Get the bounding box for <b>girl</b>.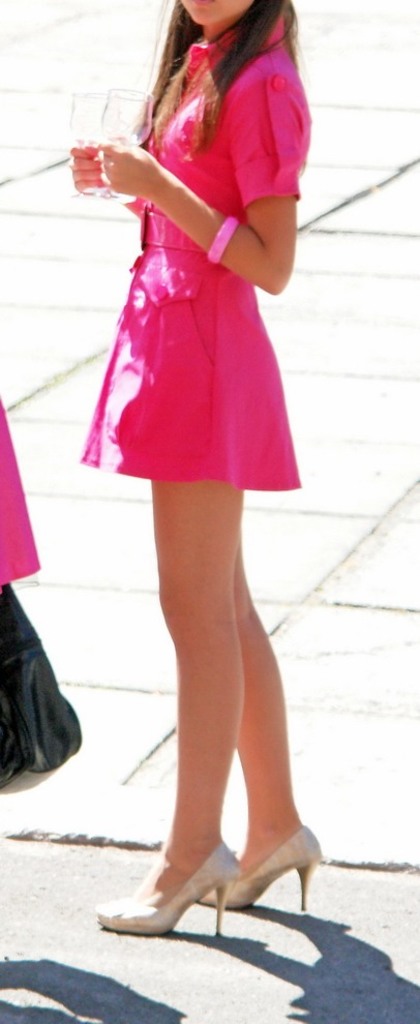
{"x1": 73, "y1": 0, "x2": 326, "y2": 936}.
